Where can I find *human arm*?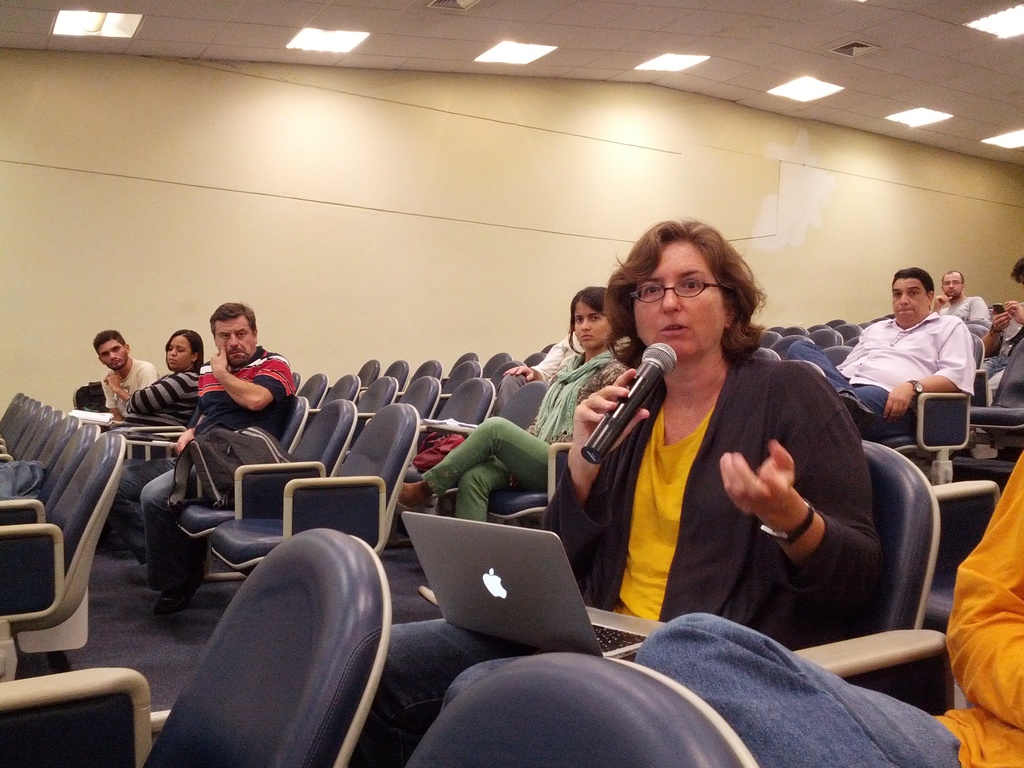
You can find it at 877:316:984:425.
